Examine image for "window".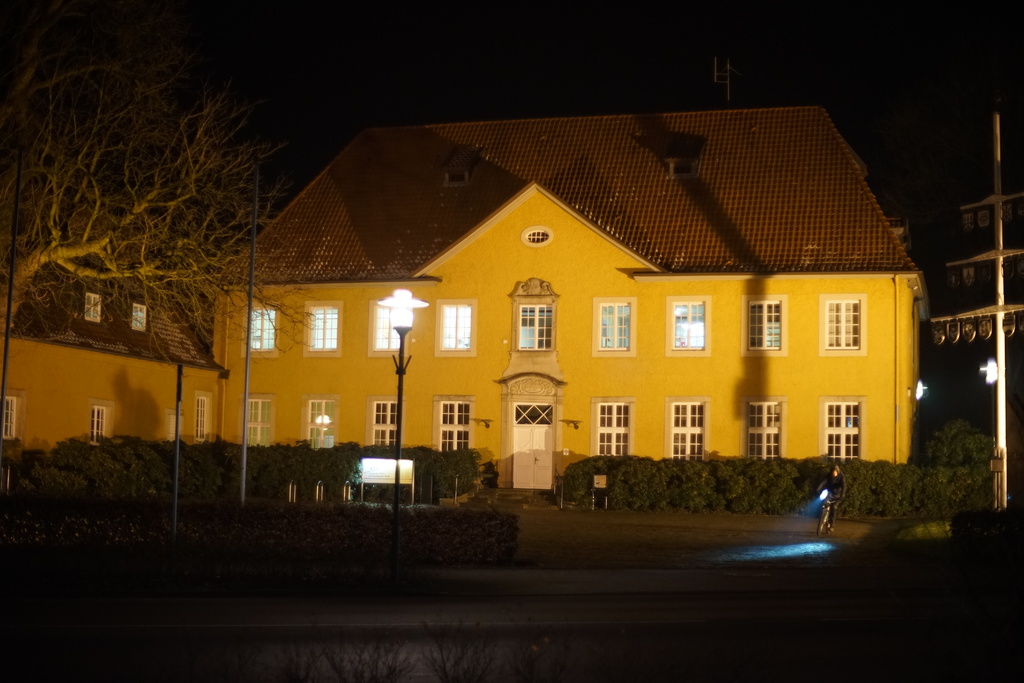
Examination result: [744, 400, 783, 462].
